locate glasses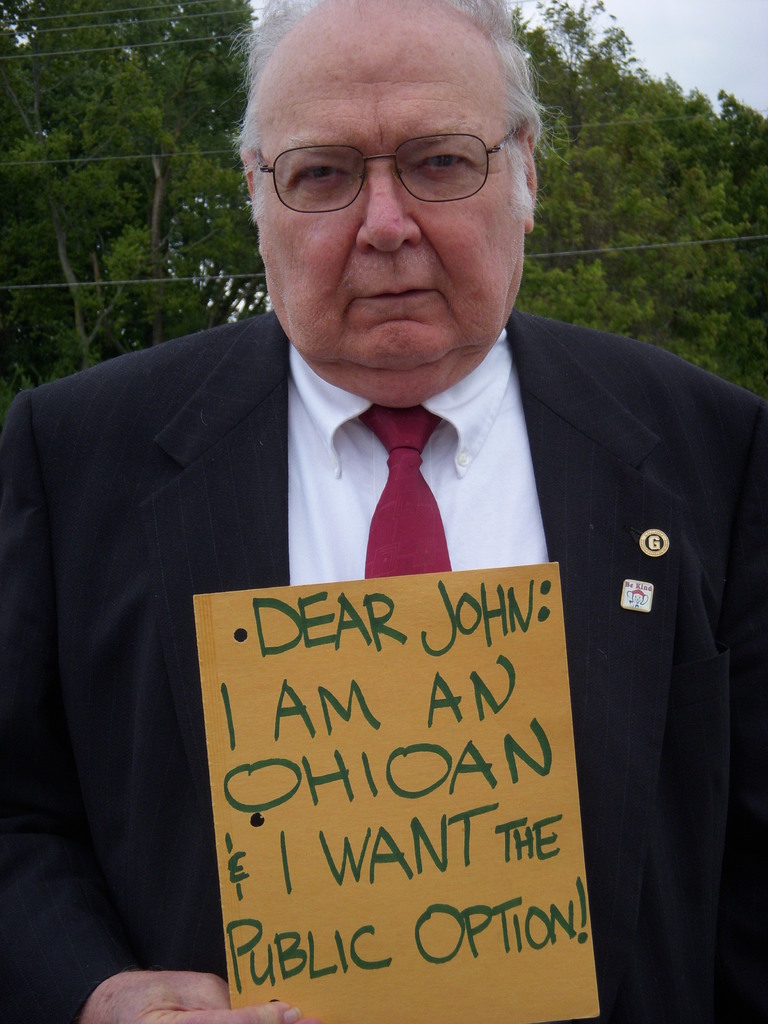
260 112 538 204
